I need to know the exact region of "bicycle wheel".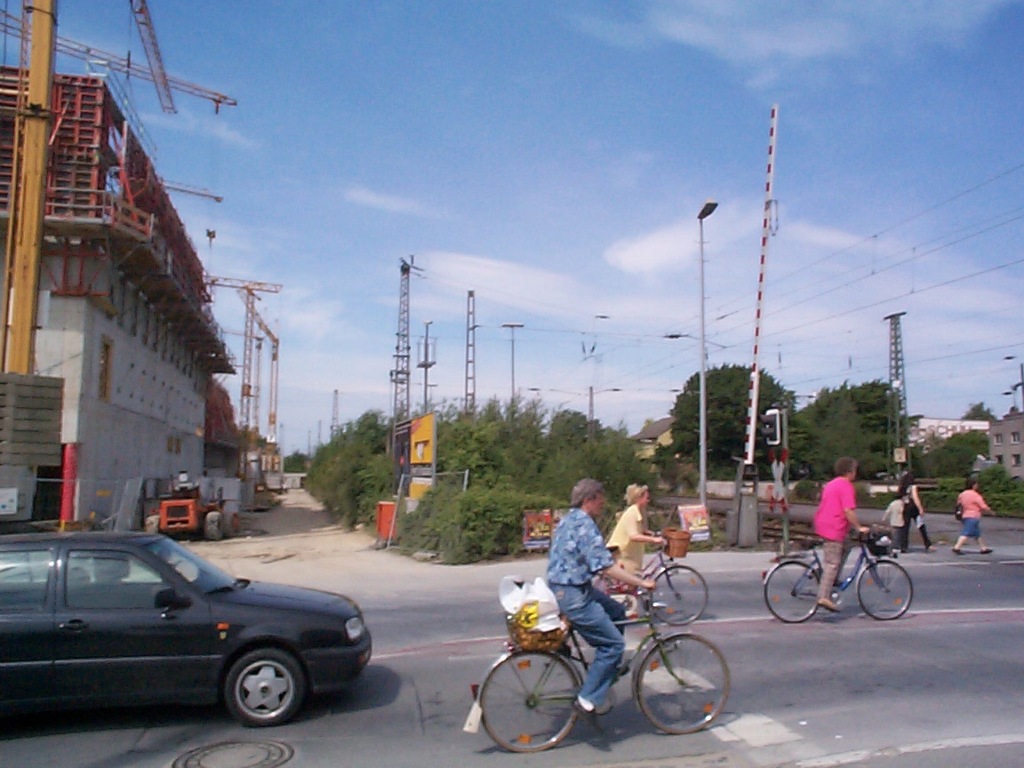
Region: (left=636, top=644, right=719, bottom=745).
